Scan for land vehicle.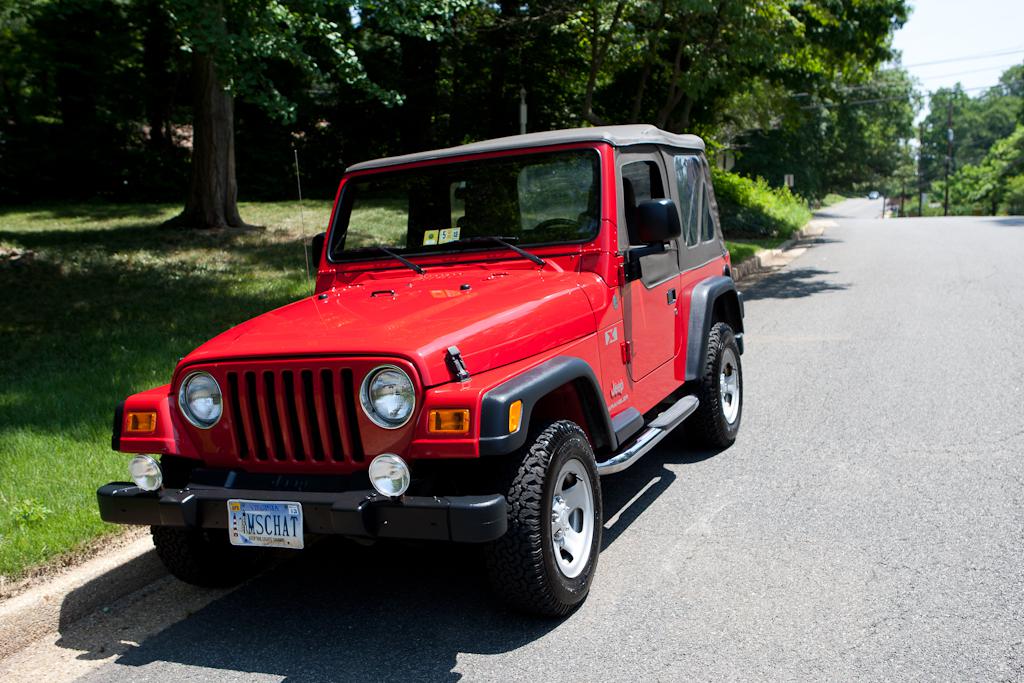
Scan result: l=130, t=113, r=763, b=630.
